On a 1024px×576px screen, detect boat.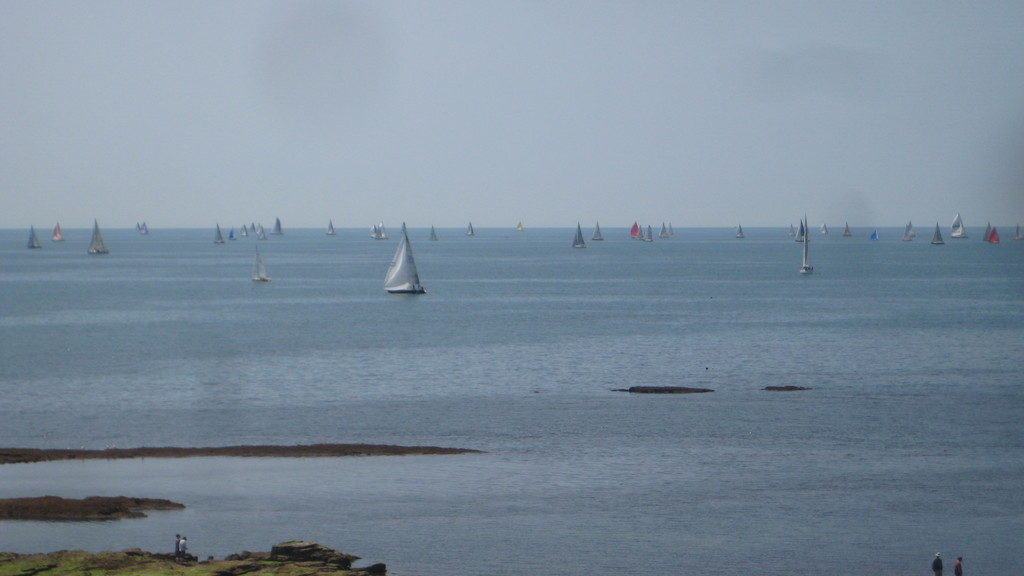
799, 223, 803, 241.
